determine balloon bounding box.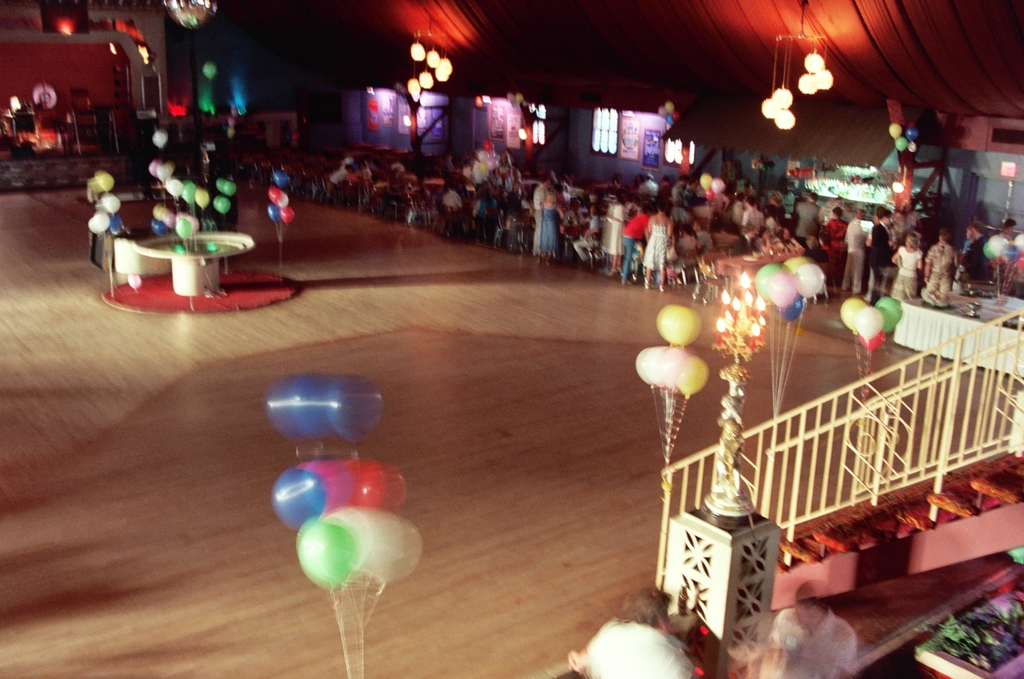
Determined: locate(152, 132, 168, 149).
